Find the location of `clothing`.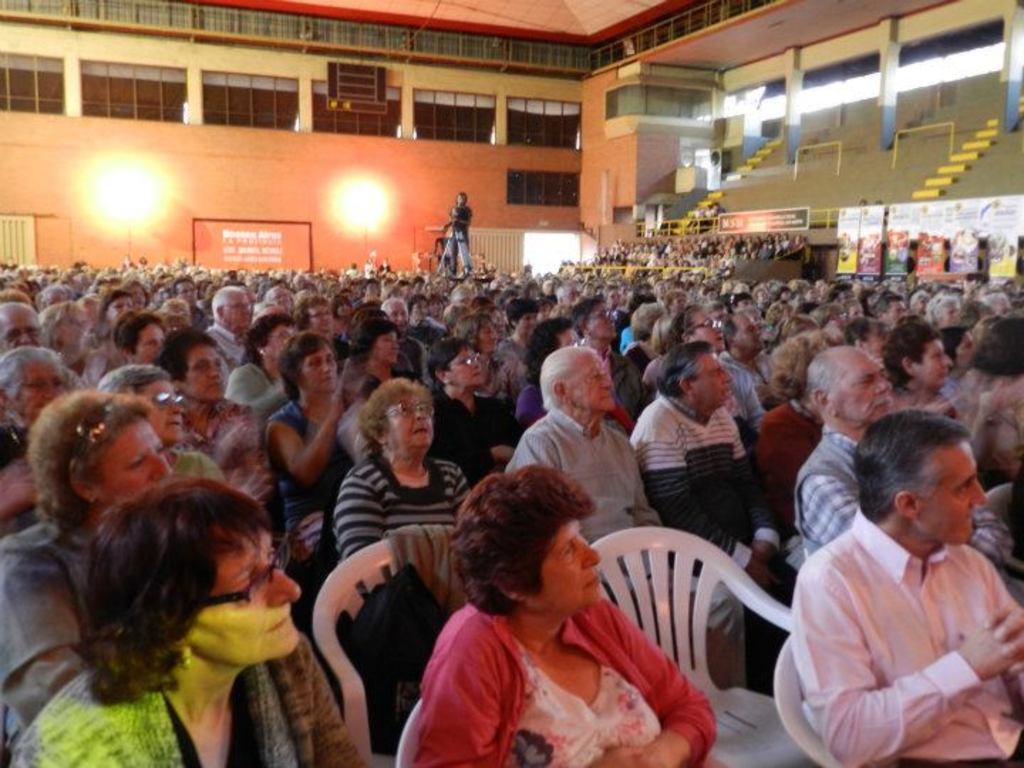
Location: bbox(0, 519, 87, 767).
